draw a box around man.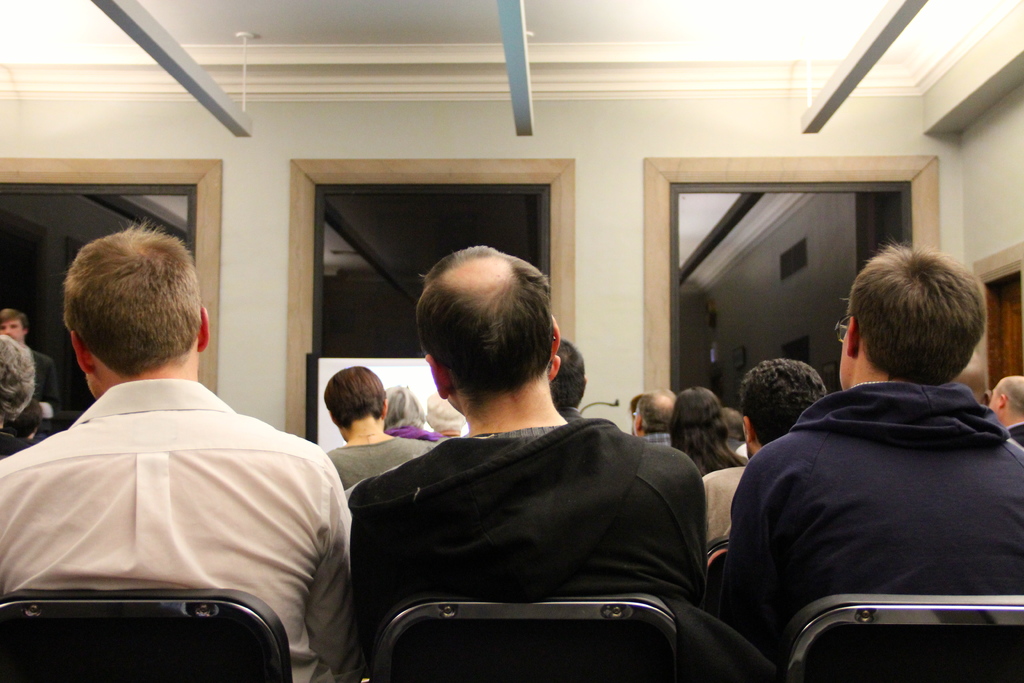
(0,309,61,448).
